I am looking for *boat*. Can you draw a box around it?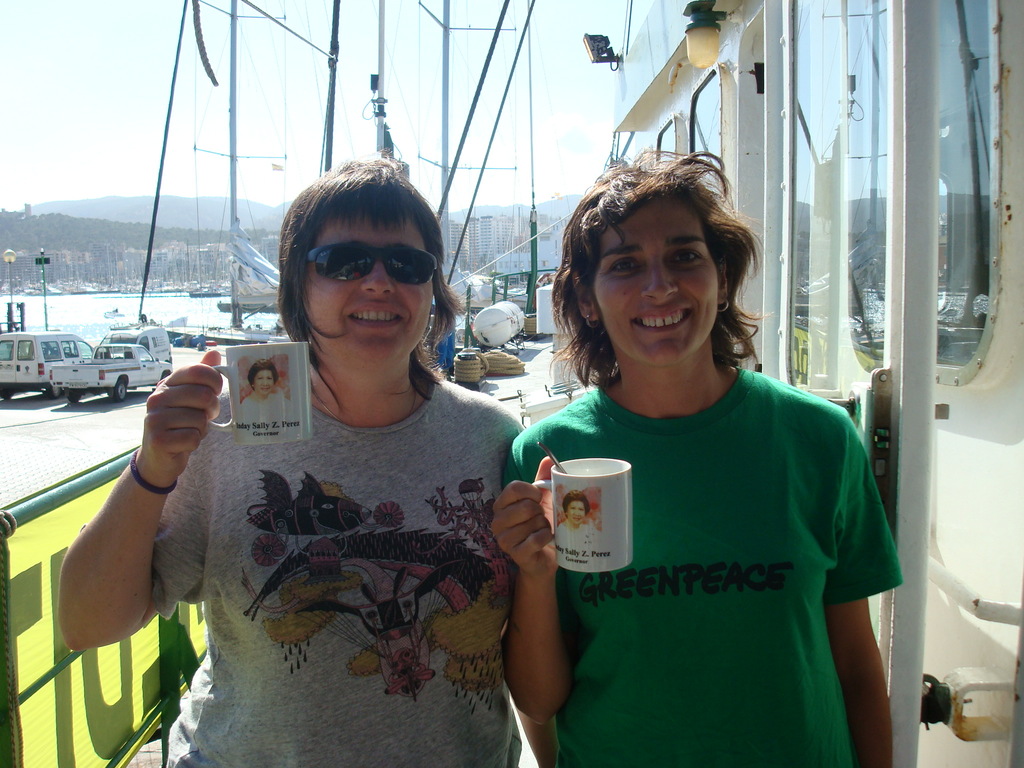
Sure, the bounding box is bbox(189, 284, 230, 296).
